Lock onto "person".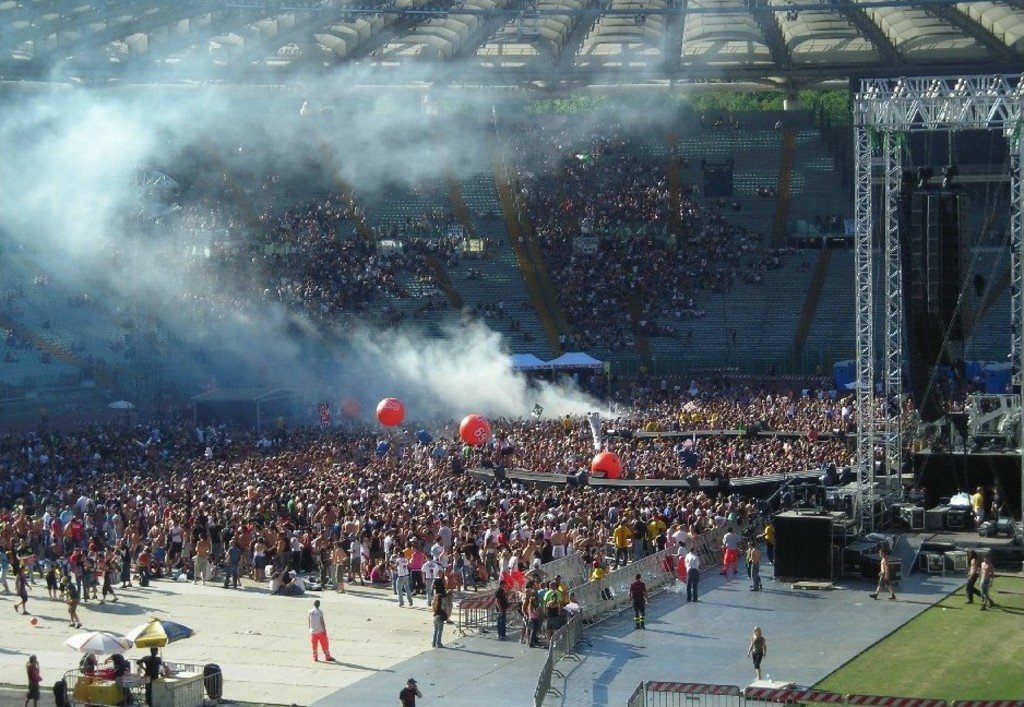
Locked: l=565, t=589, r=576, b=608.
